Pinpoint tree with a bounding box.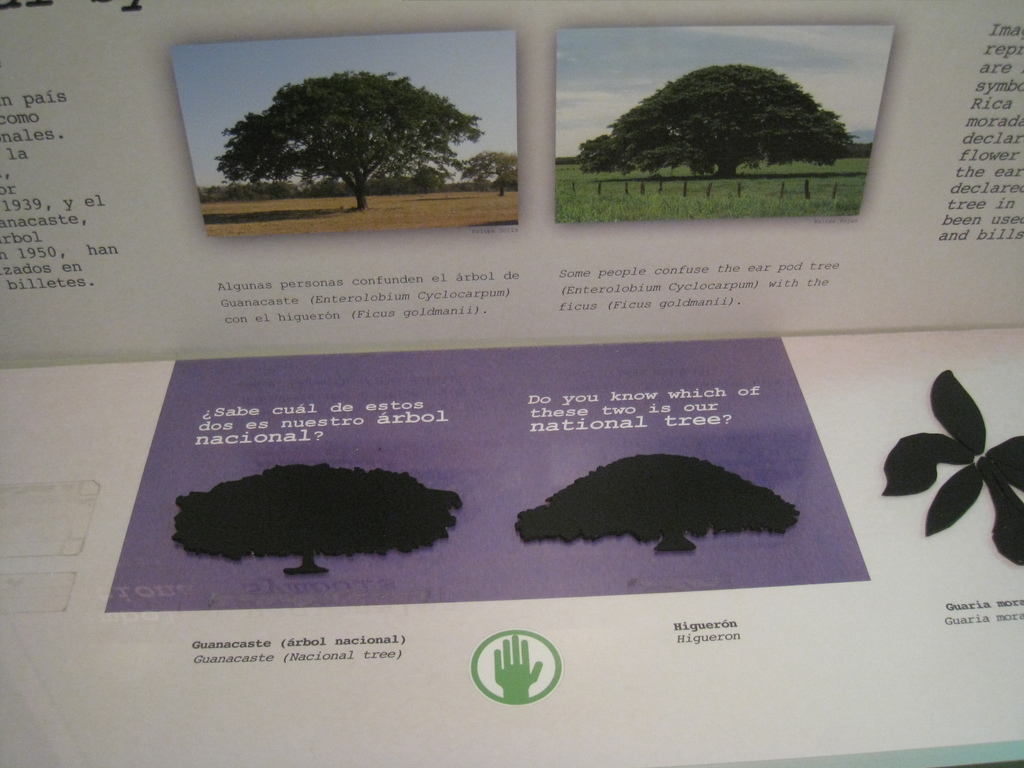
[left=514, top=445, right=806, bottom=559].
